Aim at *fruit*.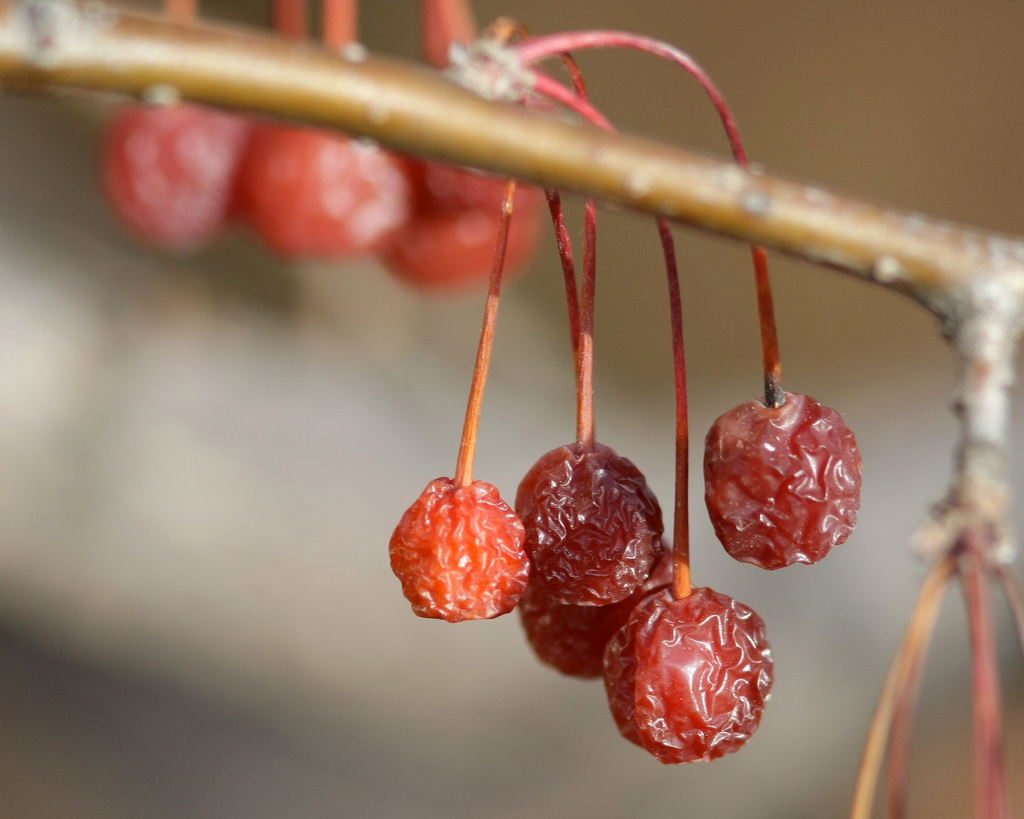
Aimed at bbox=[606, 579, 779, 772].
